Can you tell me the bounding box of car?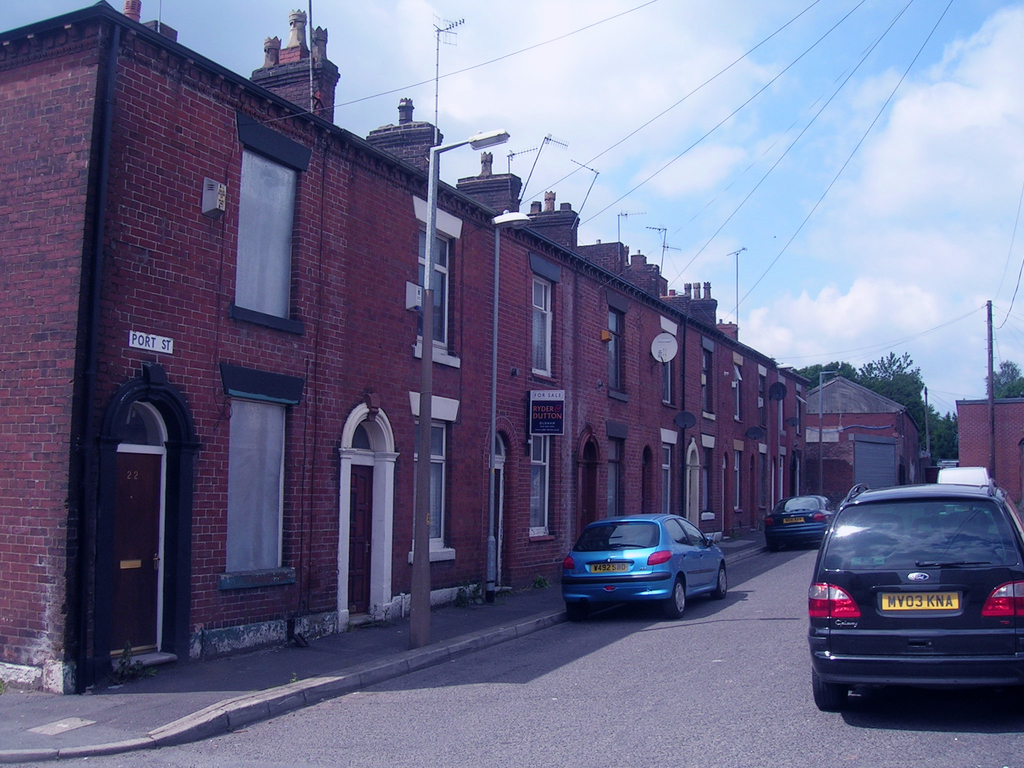
[x1=561, y1=516, x2=727, y2=616].
